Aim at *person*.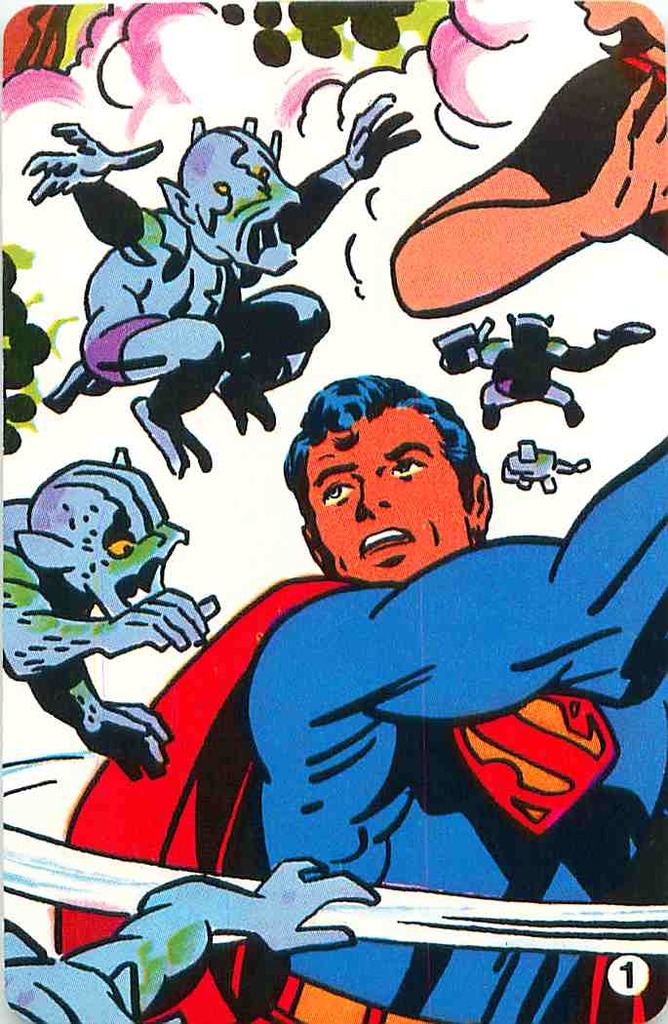
Aimed at (53, 372, 667, 1023).
